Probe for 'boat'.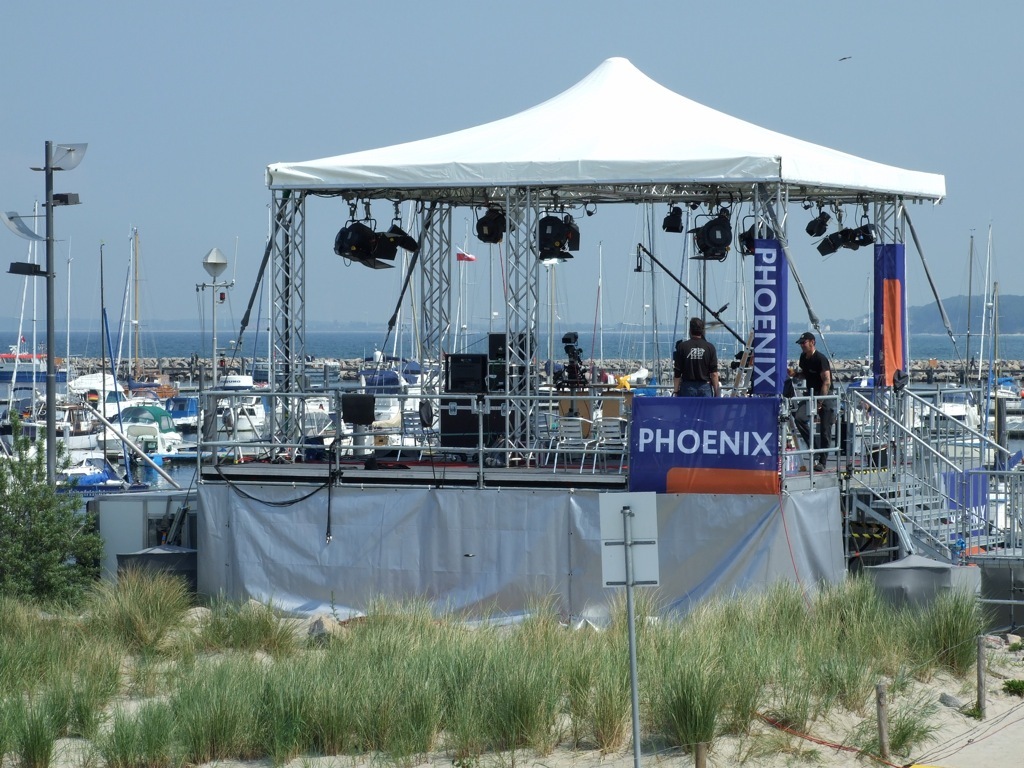
Probe result: 905, 400, 980, 428.
